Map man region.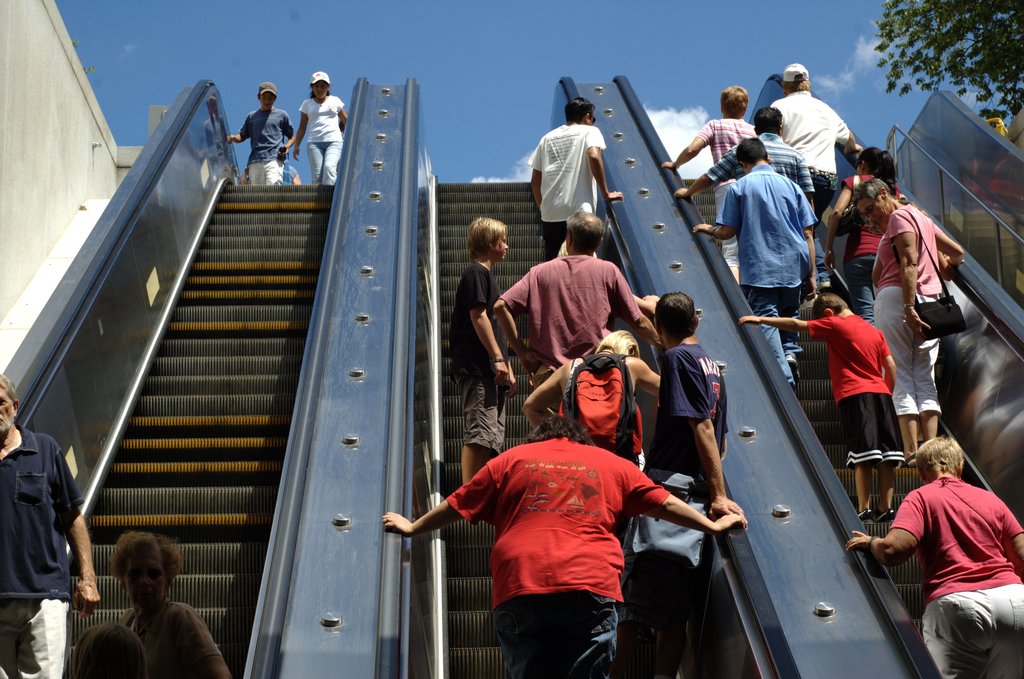
Mapped to [x1=374, y1=419, x2=748, y2=678].
